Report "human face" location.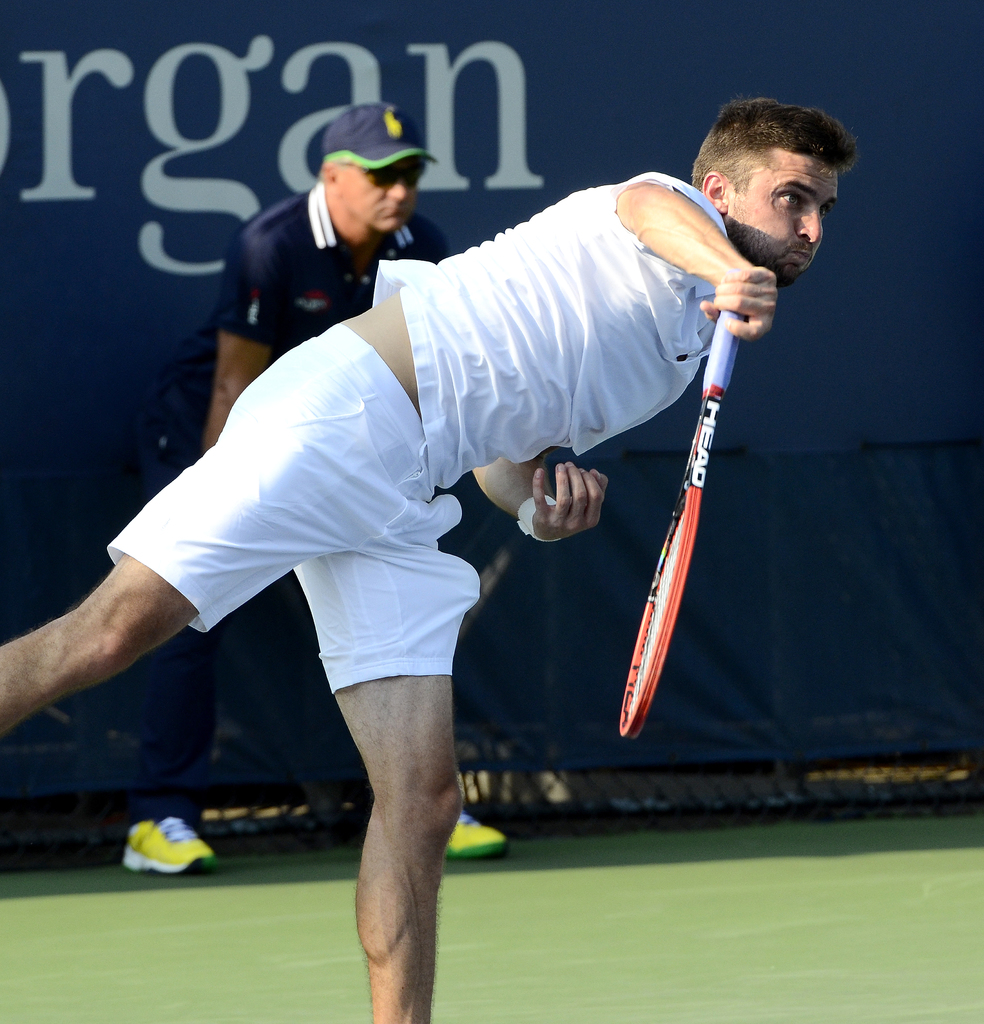
Report: 731/147/838/286.
